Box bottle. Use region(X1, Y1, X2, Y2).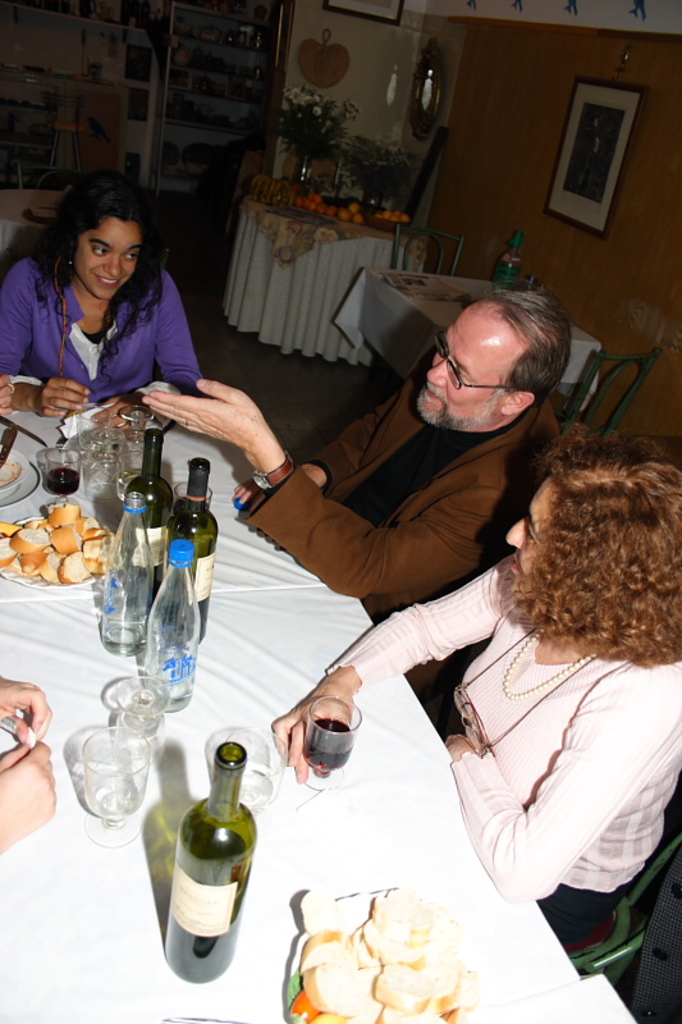
region(125, 429, 170, 591).
